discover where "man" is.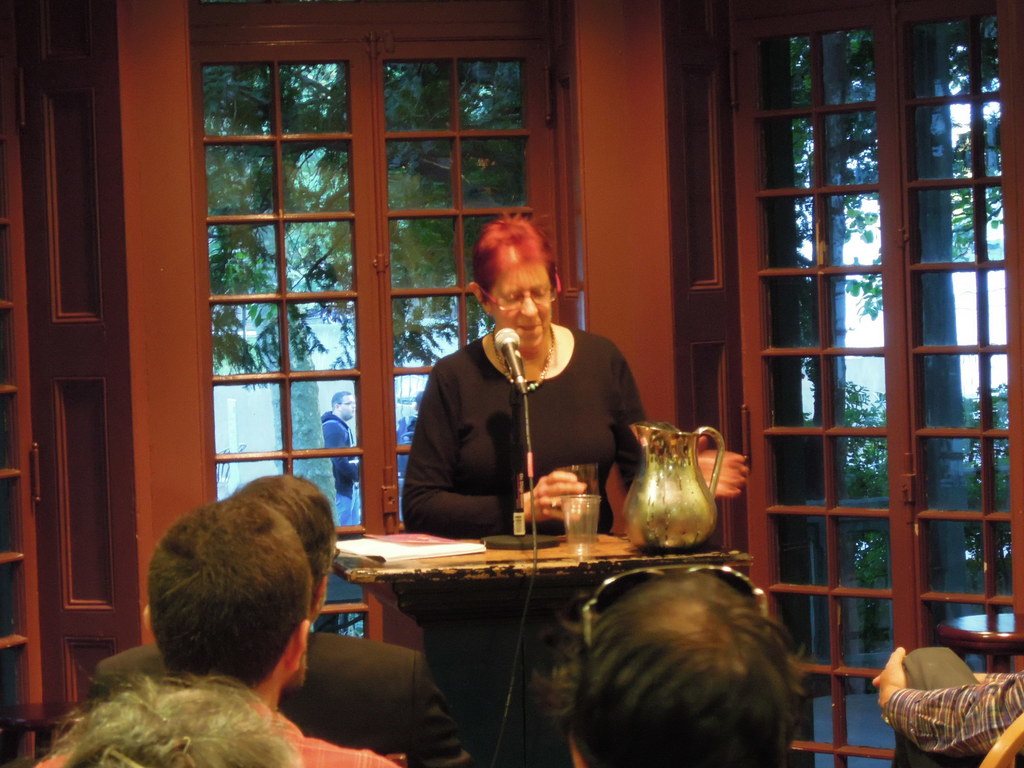
Discovered at (39,485,408,767).
